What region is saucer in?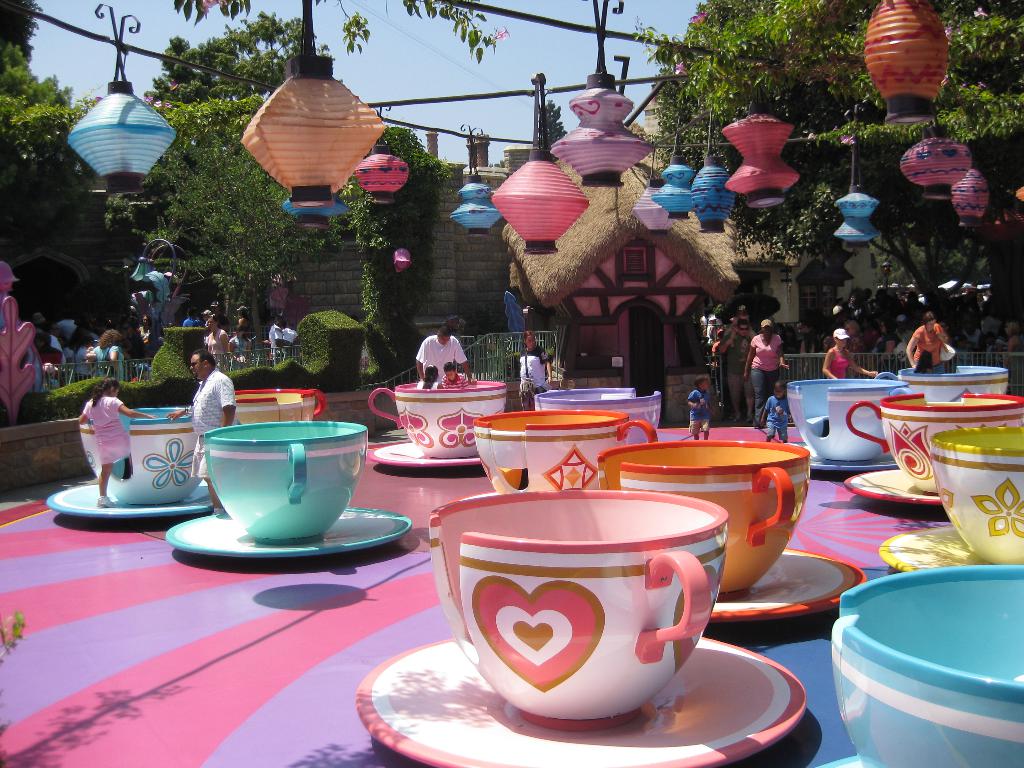
region(810, 458, 895, 474).
